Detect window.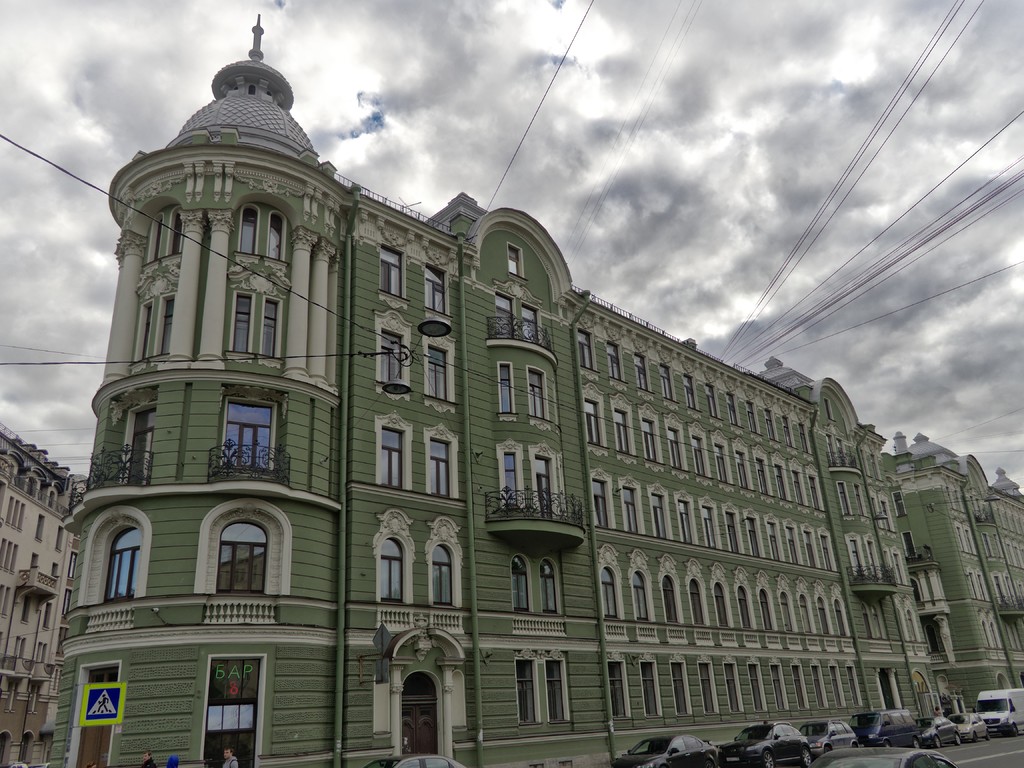
Detected at left=495, top=361, right=518, bottom=414.
